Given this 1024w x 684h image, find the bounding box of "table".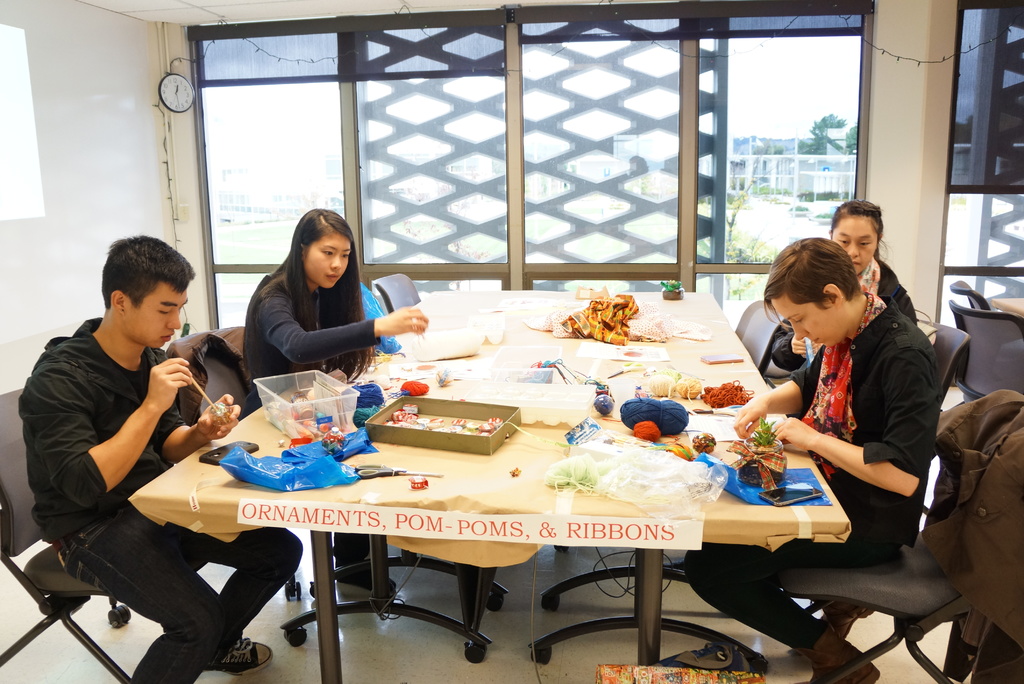
{"x1": 126, "y1": 290, "x2": 852, "y2": 683}.
